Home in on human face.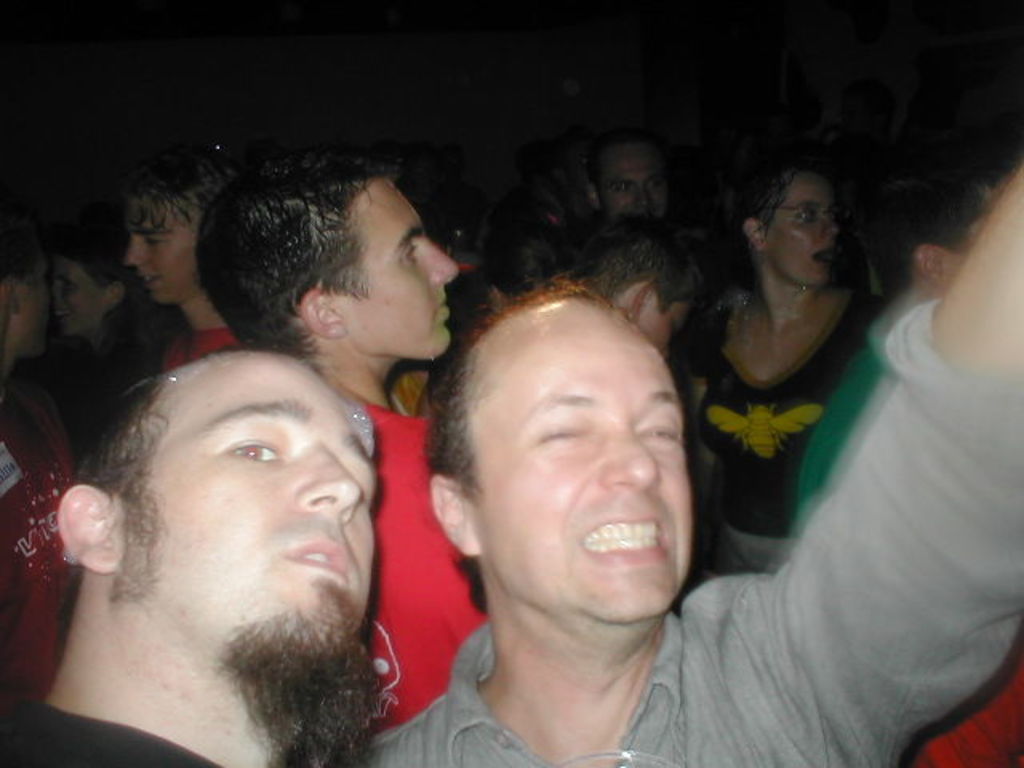
Homed in at 642:294:690:354.
